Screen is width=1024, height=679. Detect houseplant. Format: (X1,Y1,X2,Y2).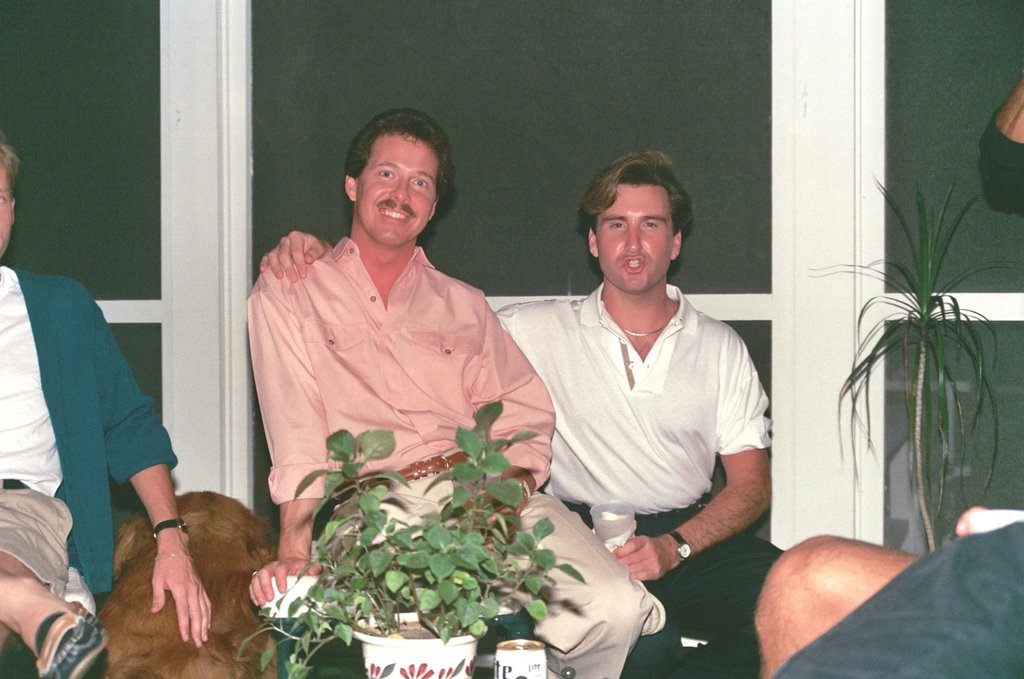
(229,395,602,678).
